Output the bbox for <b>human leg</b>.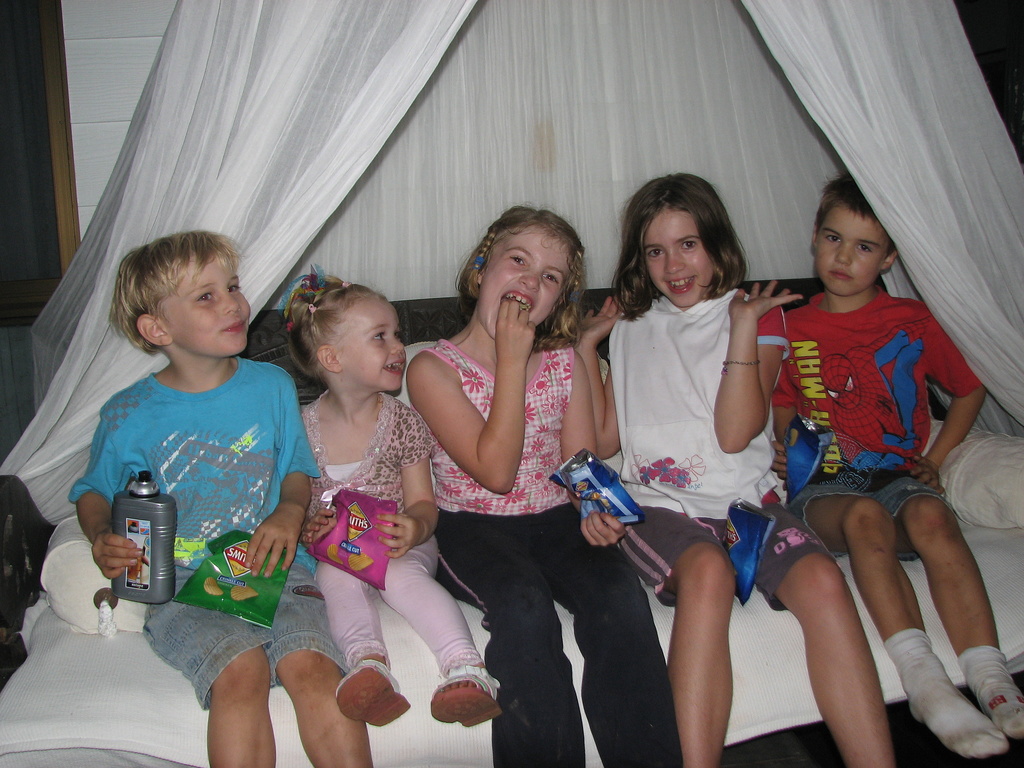
bbox(666, 522, 733, 767).
